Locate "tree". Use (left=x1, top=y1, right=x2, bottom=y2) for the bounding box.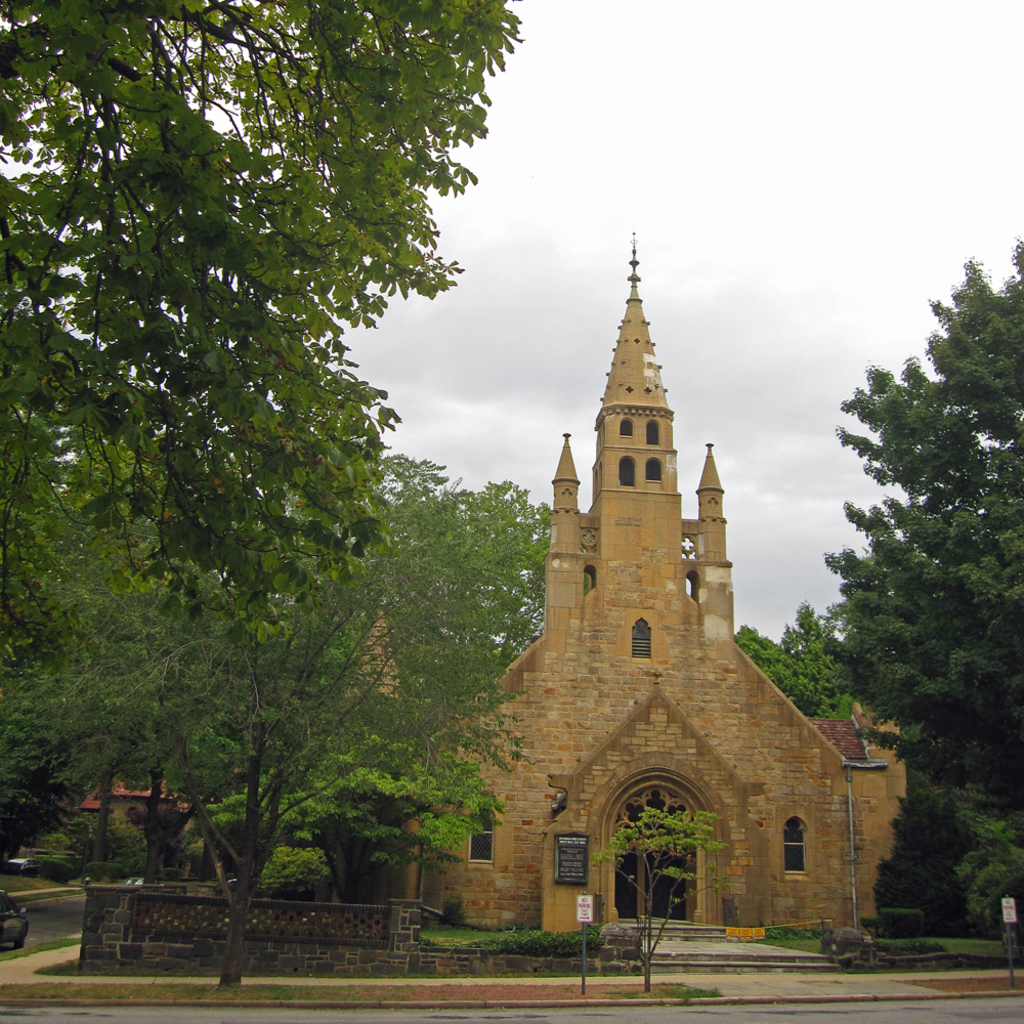
(left=830, top=270, right=1005, bottom=857).
